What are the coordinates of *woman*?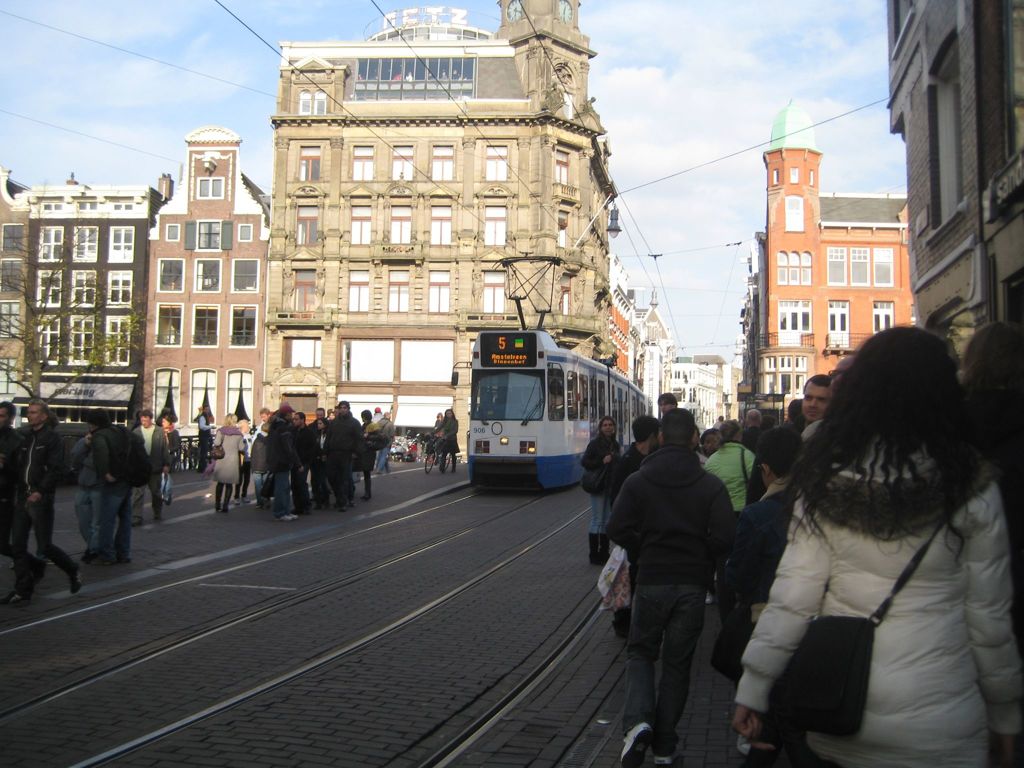
l=154, t=412, r=182, b=508.
